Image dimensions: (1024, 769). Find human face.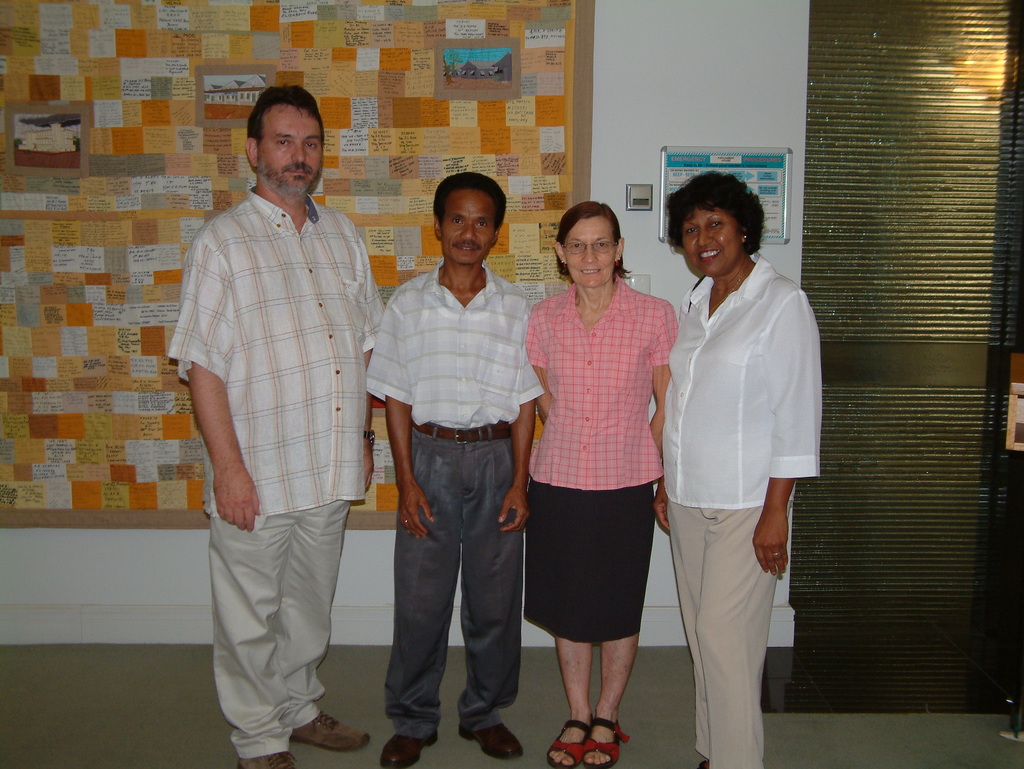
box=[563, 209, 616, 288].
